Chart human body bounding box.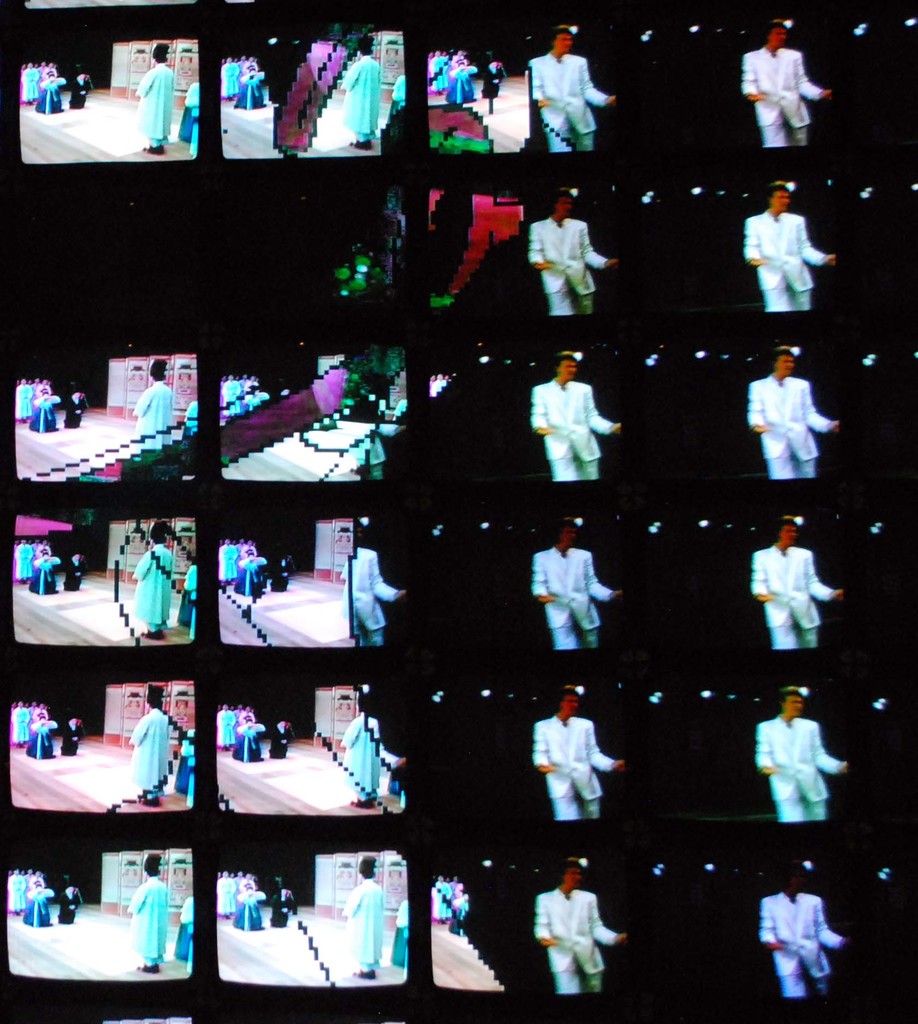
Charted: crop(133, 554, 183, 641).
